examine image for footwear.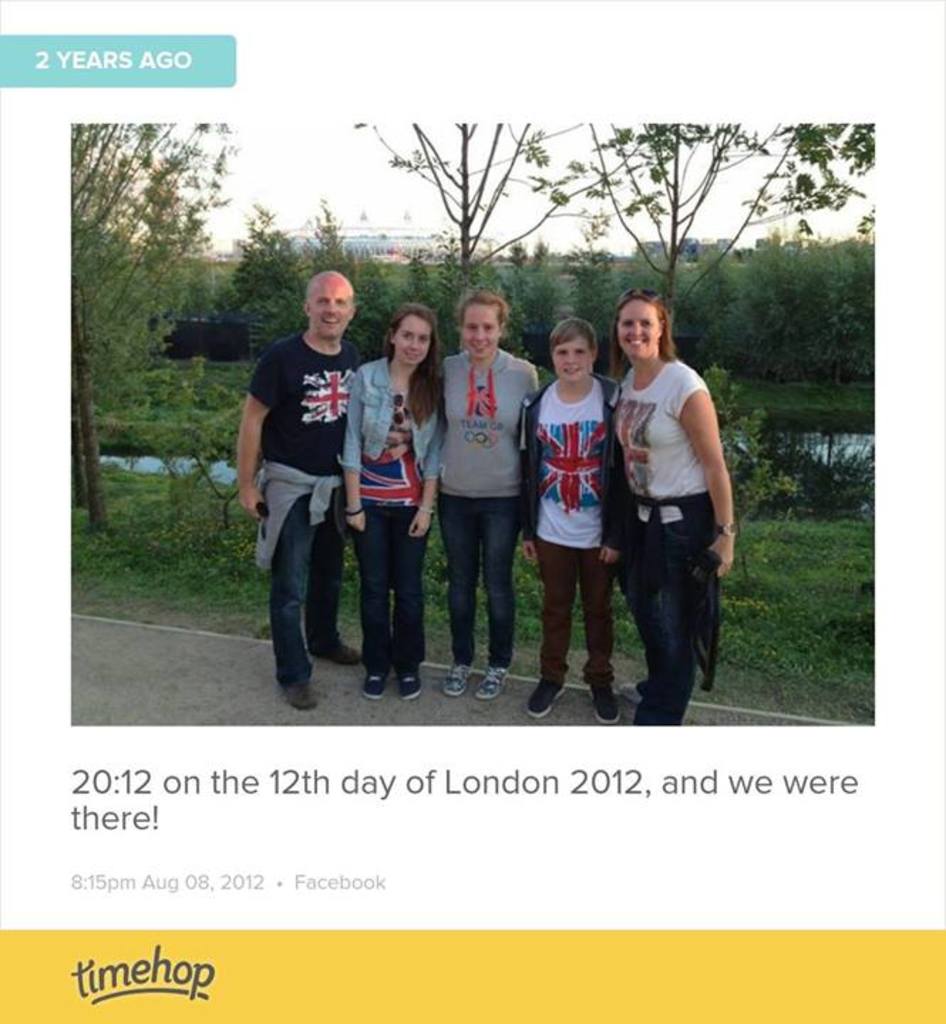
Examination result: 275, 674, 316, 708.
